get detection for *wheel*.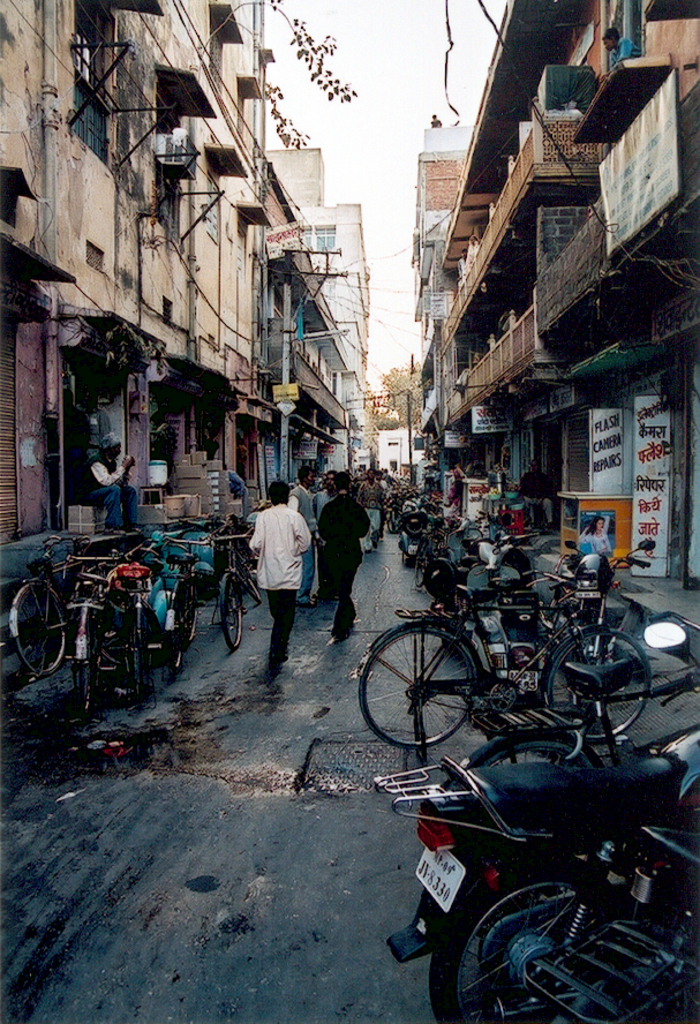
Detection: 166 586 183 671.
